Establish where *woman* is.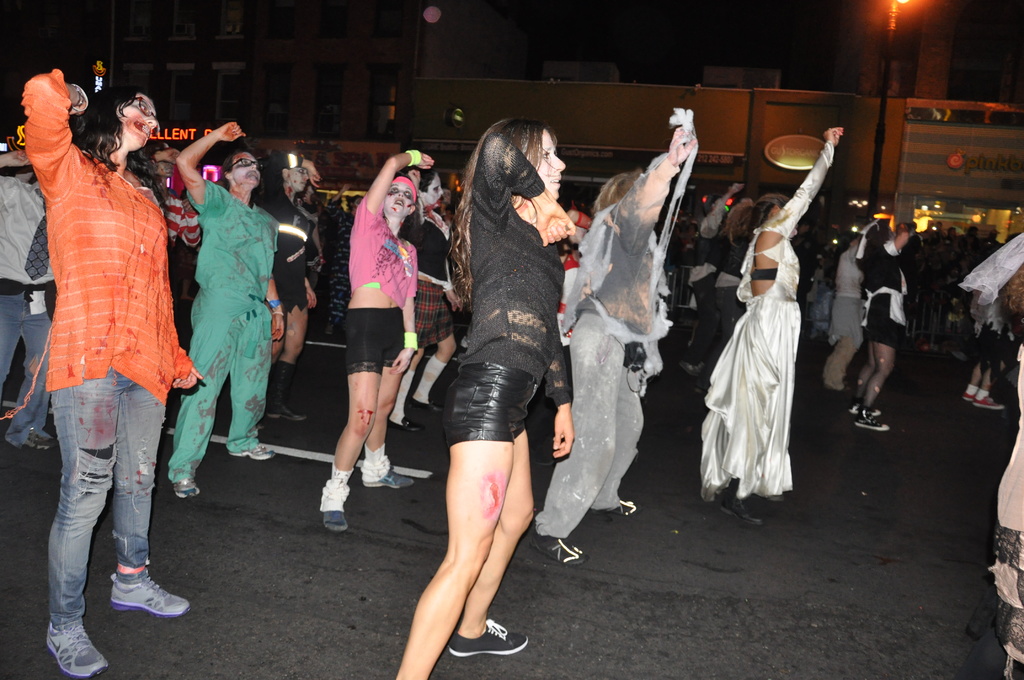
Established at rect(18, 67, 193, 679).
